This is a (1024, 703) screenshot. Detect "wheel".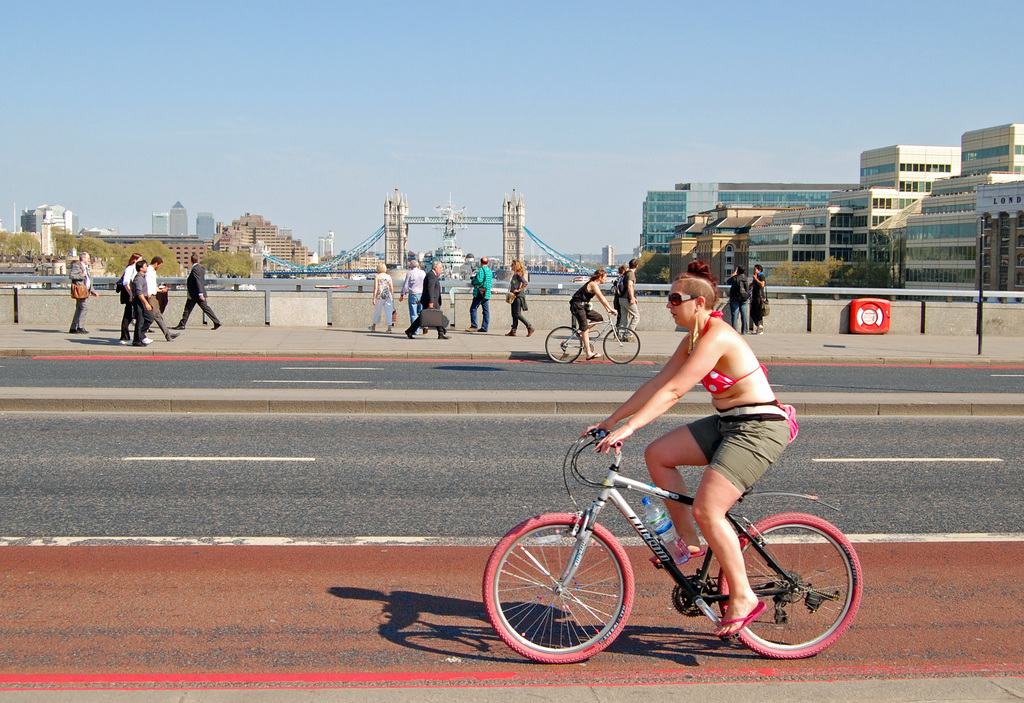
[left=547, top=328, right=584, bottom=362].
